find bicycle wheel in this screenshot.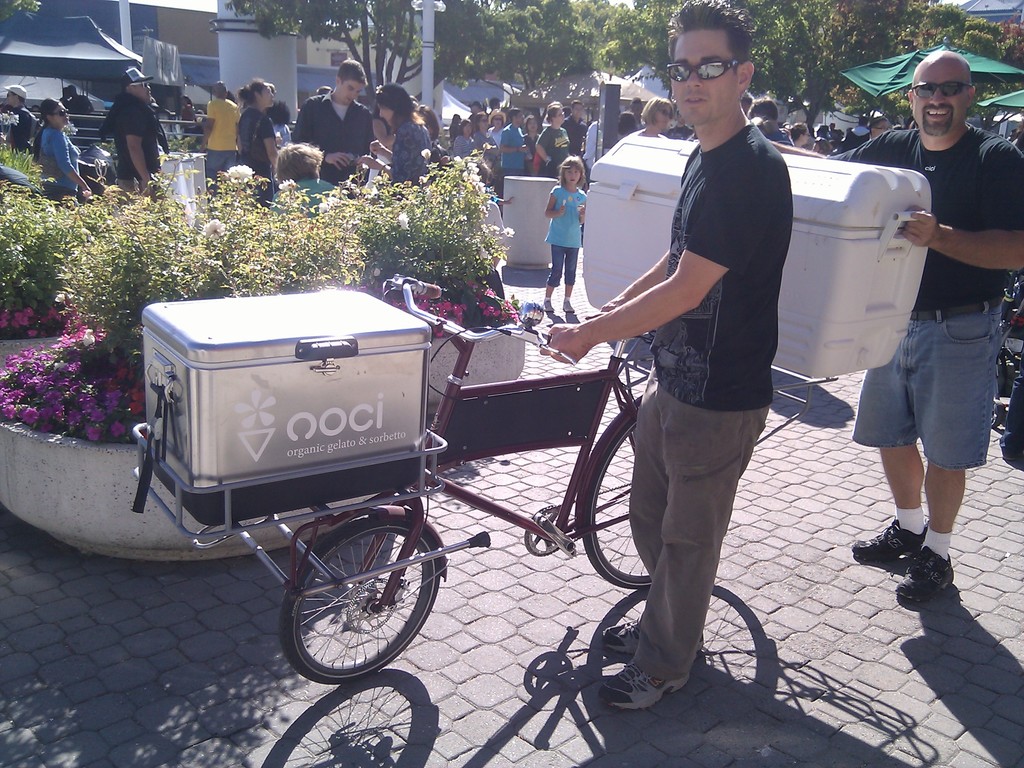
The bounding box for bicycle wheel is Rect(278, 512, 442, 684).
